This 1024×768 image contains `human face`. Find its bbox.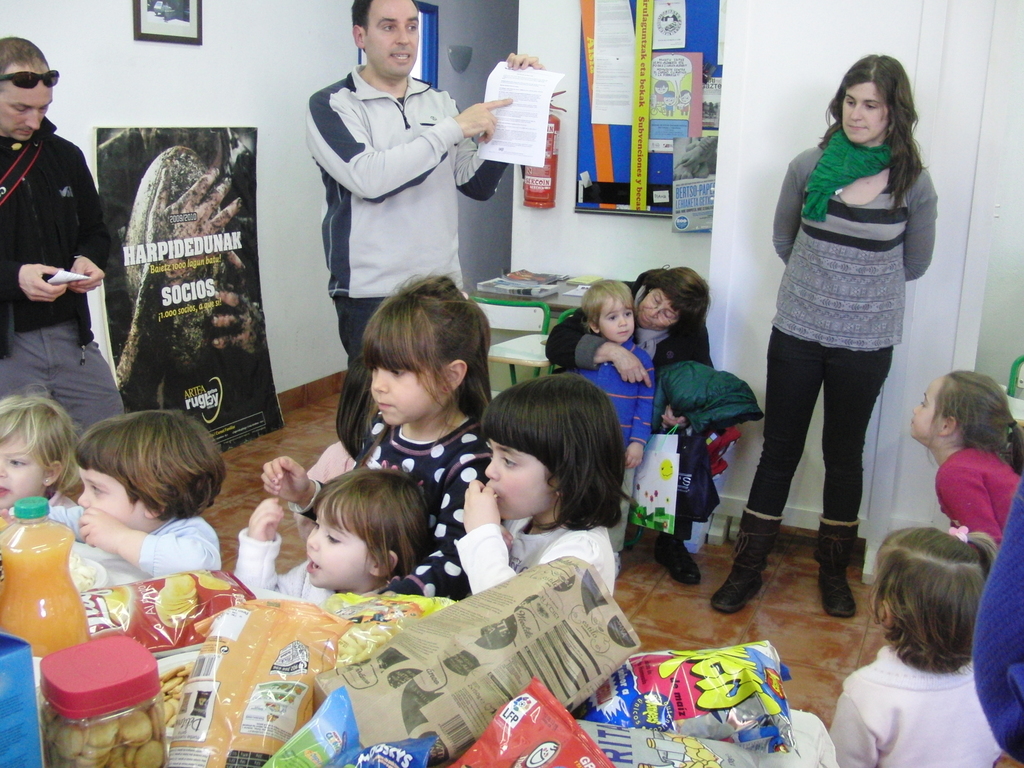
BBox(369, 369, 439, 429).
